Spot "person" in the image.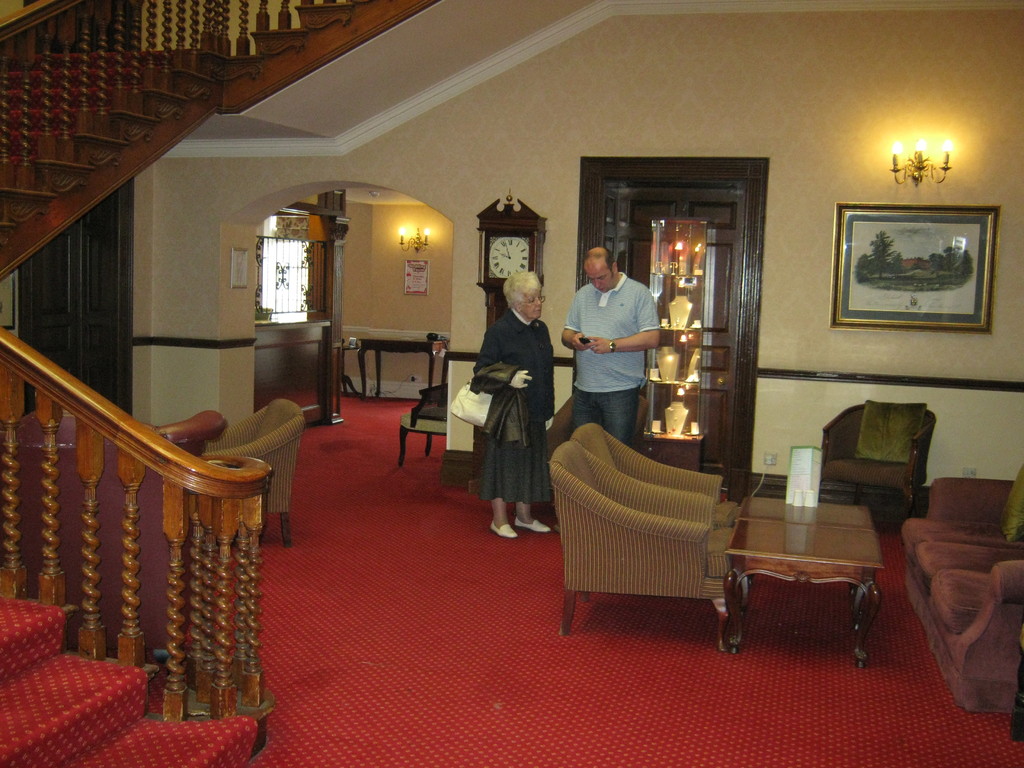
"person" found at 465,256,551,550.
